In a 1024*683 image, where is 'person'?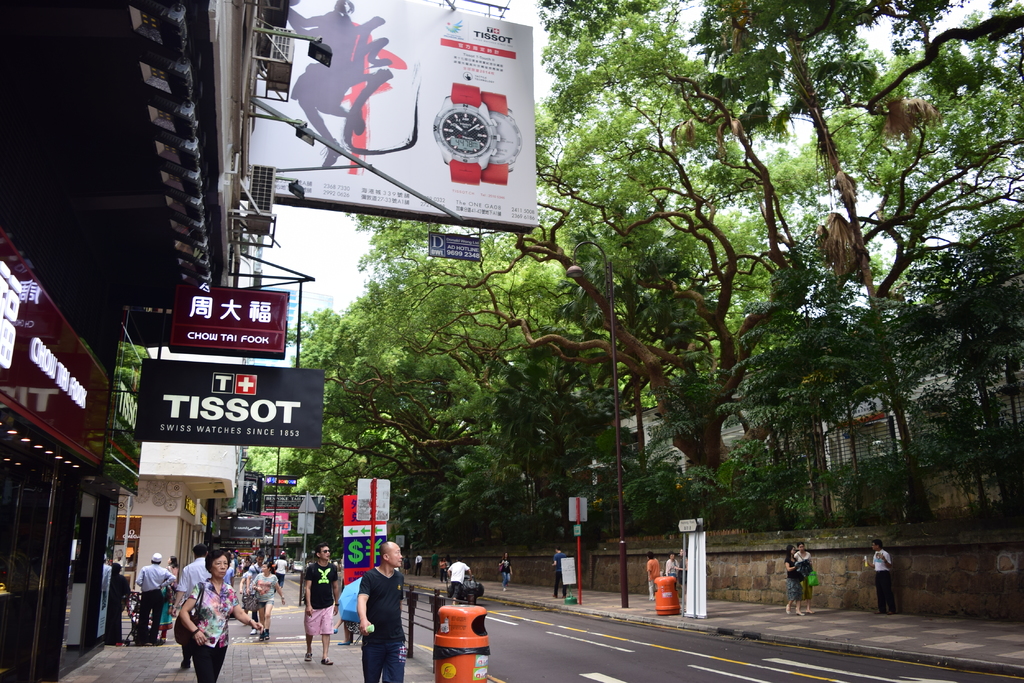
<bbox>246, 550, 265, 634</bbox>.
